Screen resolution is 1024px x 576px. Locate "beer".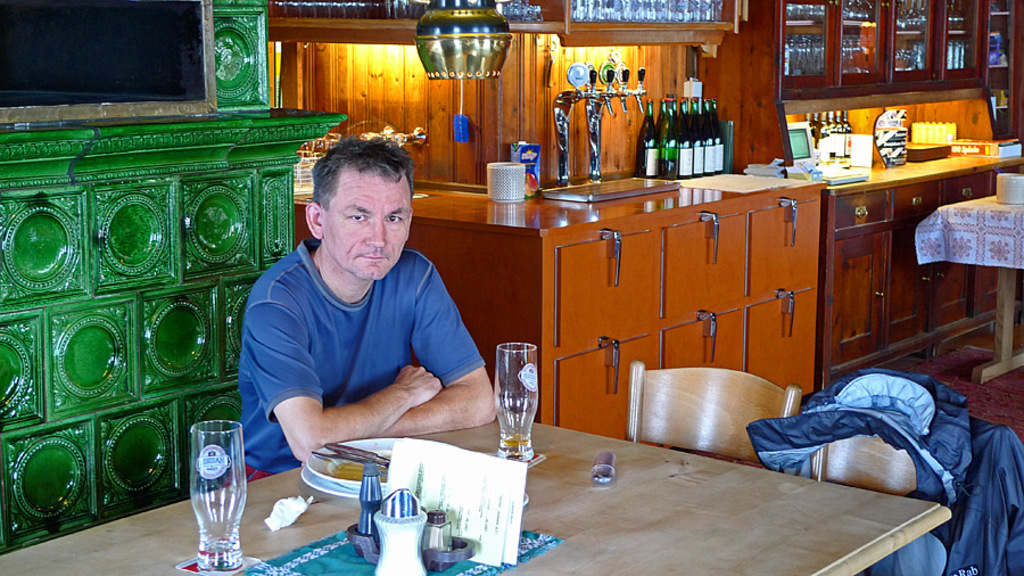
l=493, t=334, r=532, b=455.
